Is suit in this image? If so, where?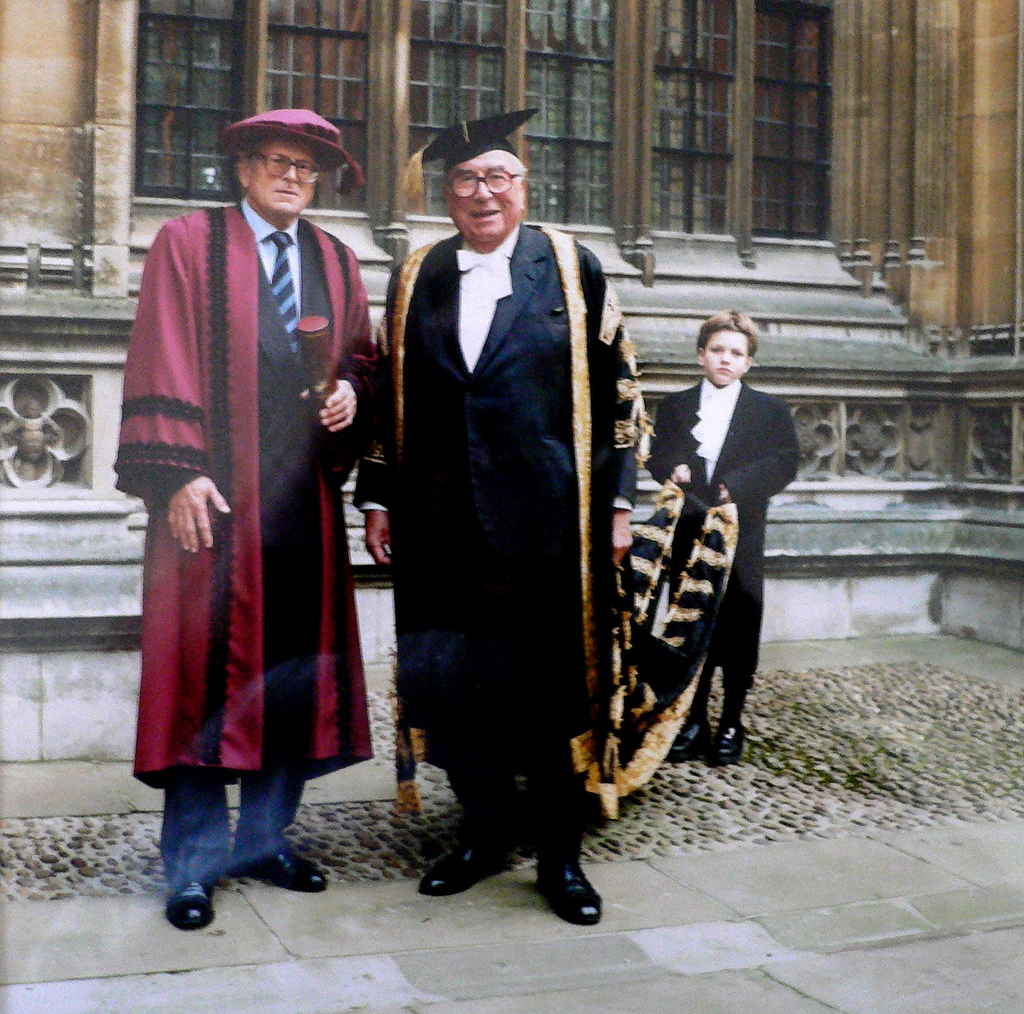
Yes, at (114, 194, 396, 885).
